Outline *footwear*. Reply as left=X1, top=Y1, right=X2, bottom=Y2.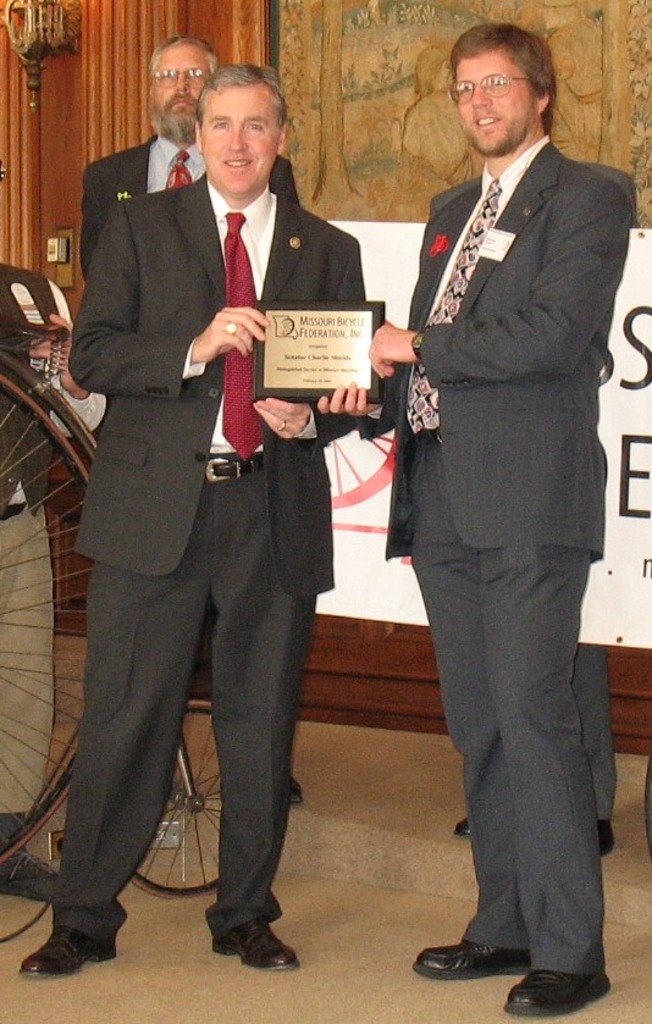
left=502, top=968, right=612, bottom=1022.
